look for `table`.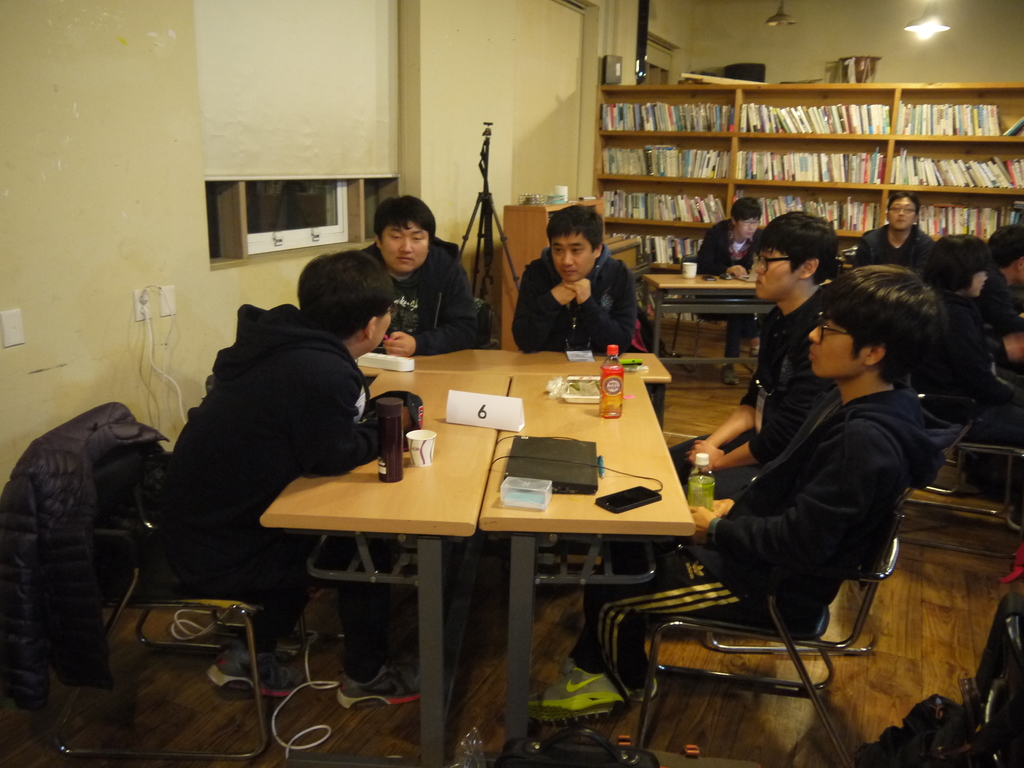
Found: crop(483, 374, 697, 765).
